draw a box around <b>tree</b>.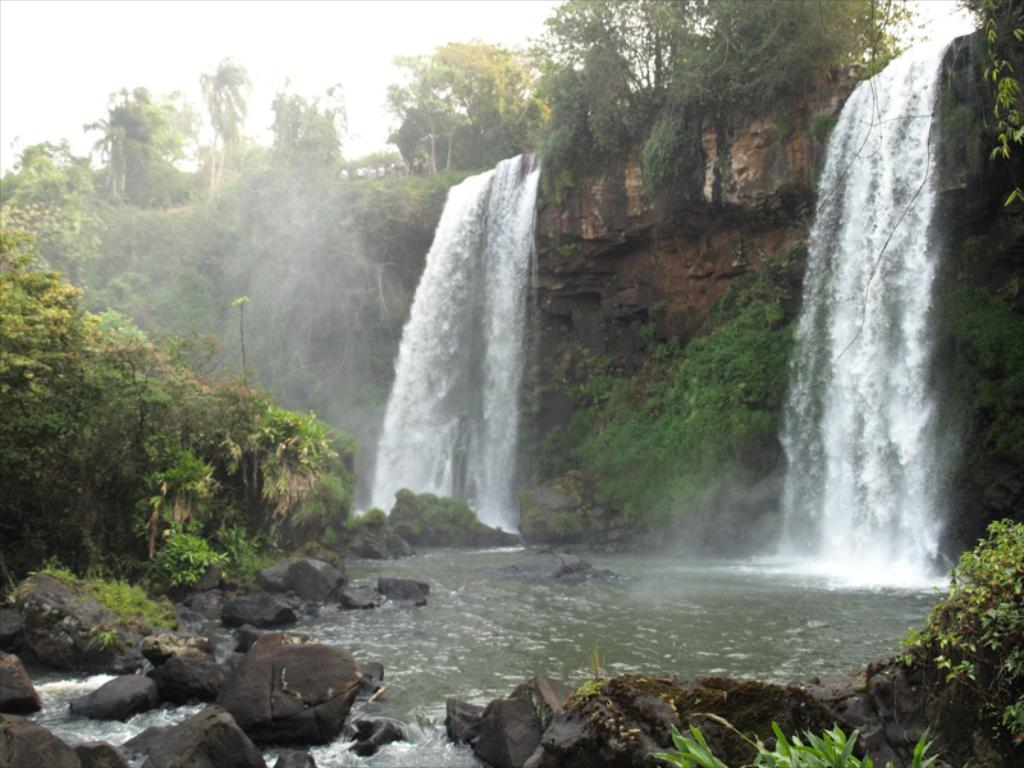
box=[83, 84, 191, 209].
